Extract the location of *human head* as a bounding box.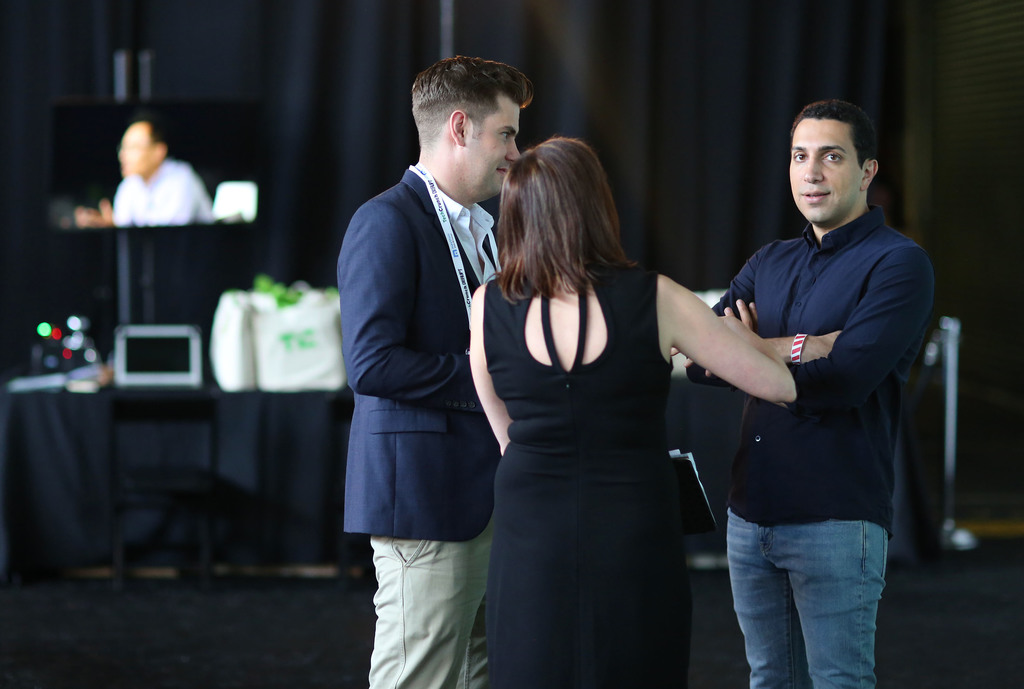
<bbox>410, 57, 522, 202</bbox>.
